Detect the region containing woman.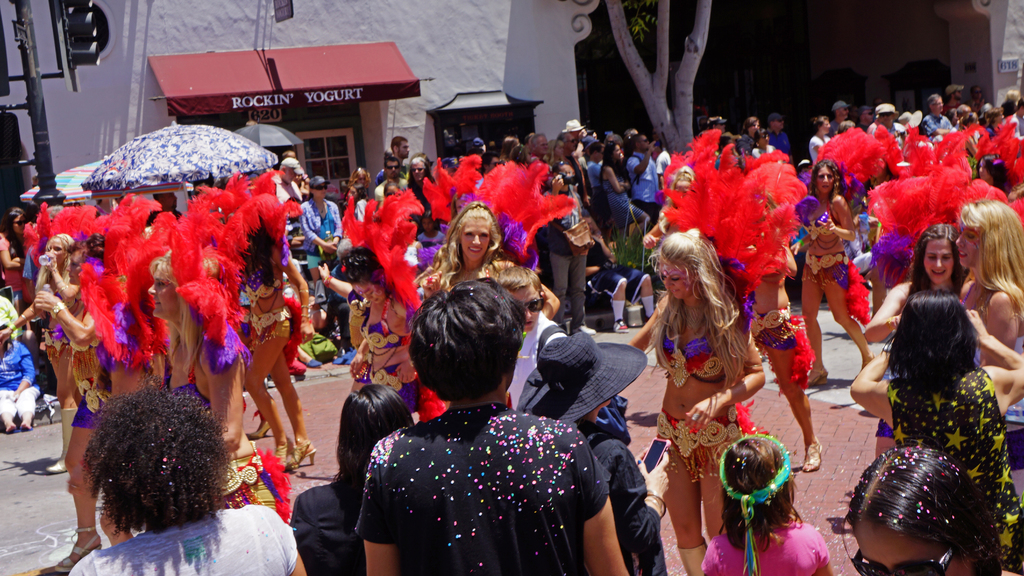
(0,327,42,438).
